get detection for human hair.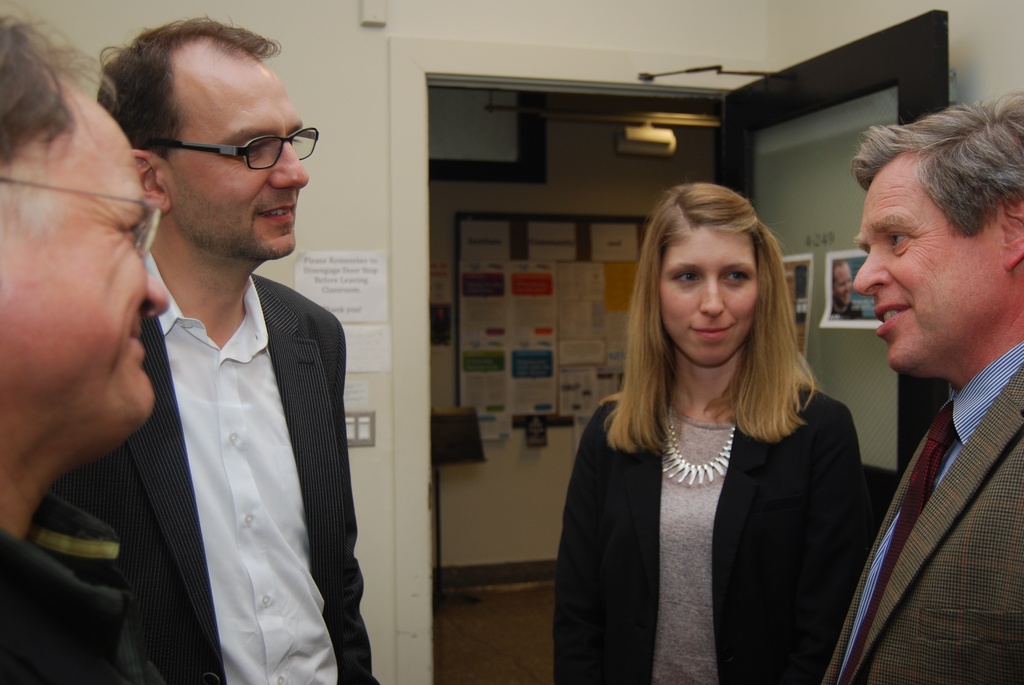
Detection: 847, 90, 1023, 239.
